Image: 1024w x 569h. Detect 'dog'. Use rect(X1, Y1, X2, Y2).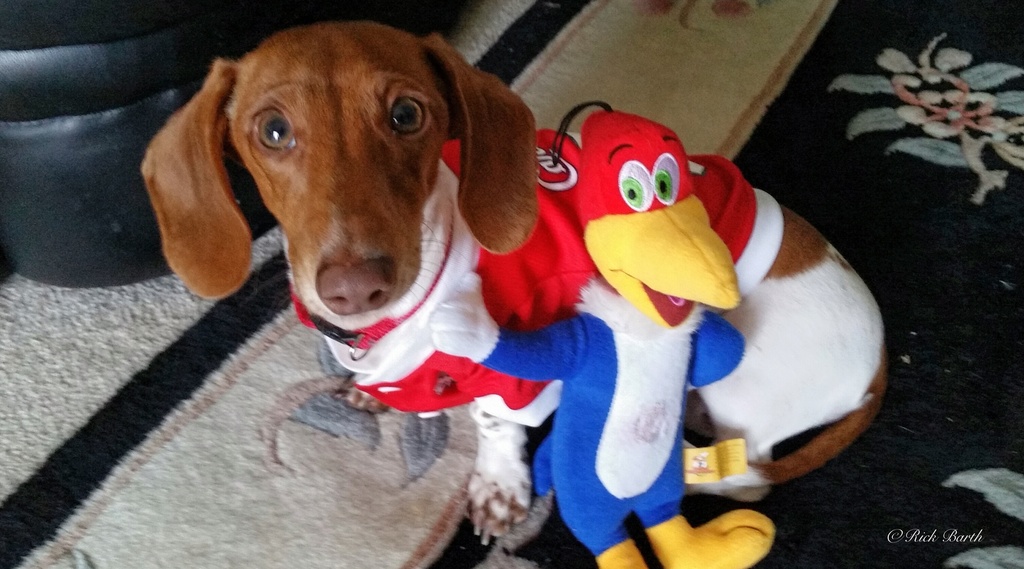
rect(138, 22, 891, 546).
